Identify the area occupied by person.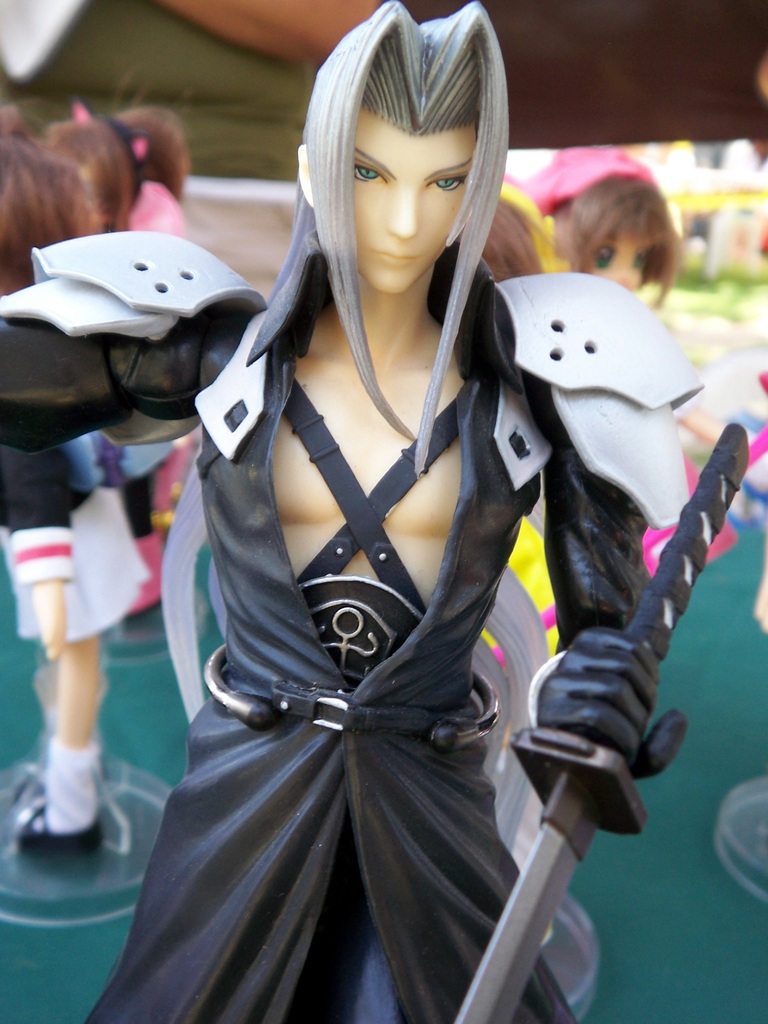
Area: <box>0,0,388,130</box>.
